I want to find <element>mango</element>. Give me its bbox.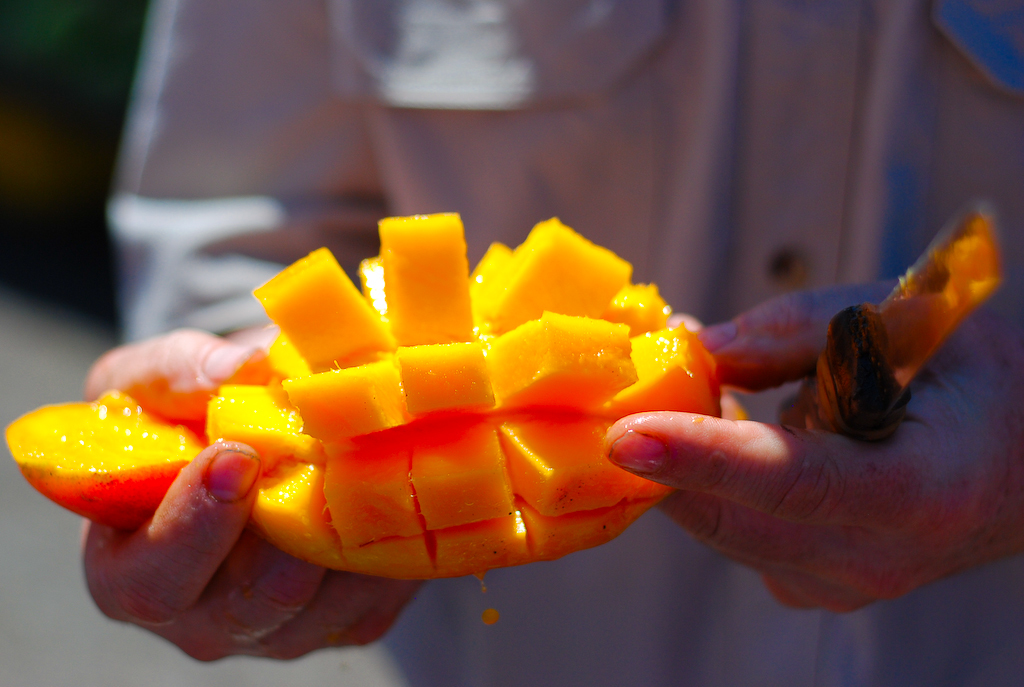
bbox(6, 391, 199, 526).
